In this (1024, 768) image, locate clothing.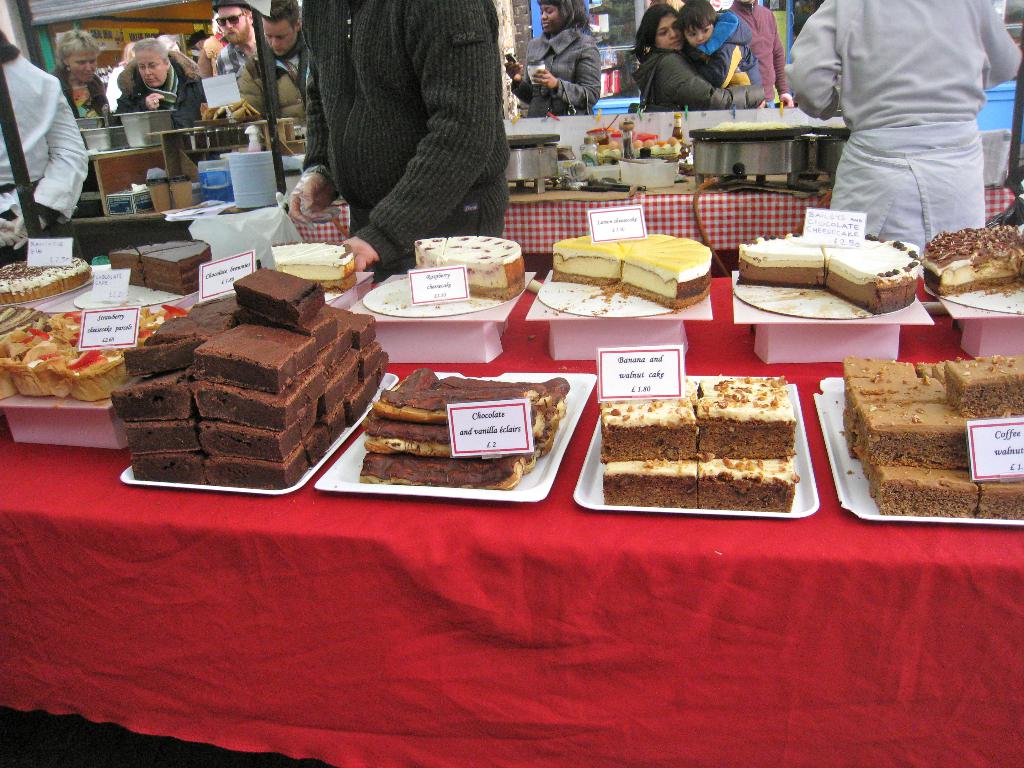
Bounding box: (left=701, top=7, right=762, bottom=95).
